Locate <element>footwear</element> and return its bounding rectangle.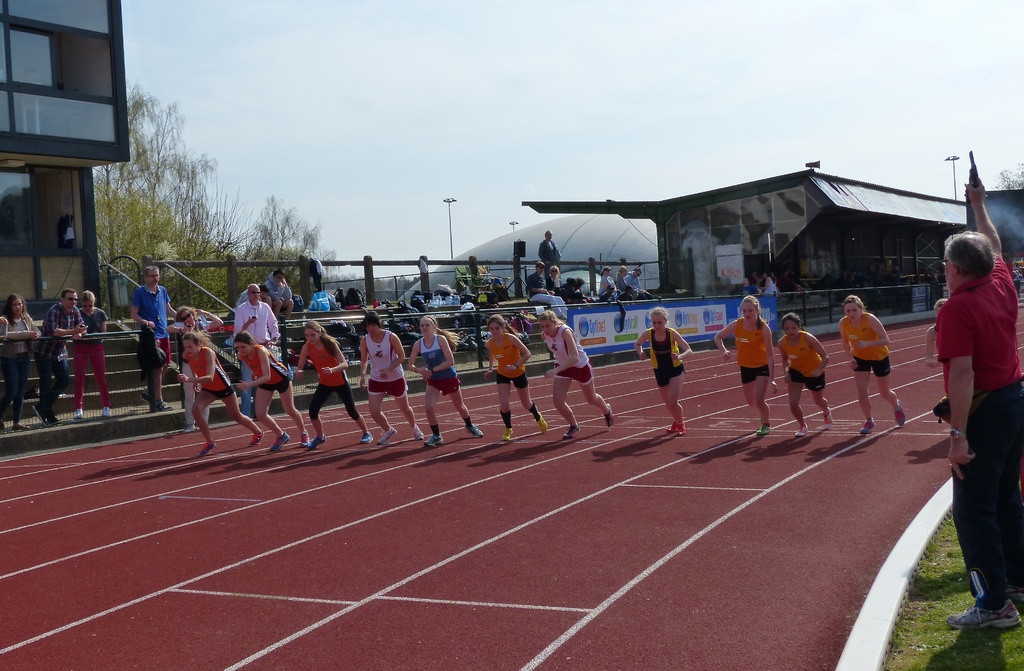
{"x1": 797, "y1": 424, "x2": 808, "y2": 438}.
